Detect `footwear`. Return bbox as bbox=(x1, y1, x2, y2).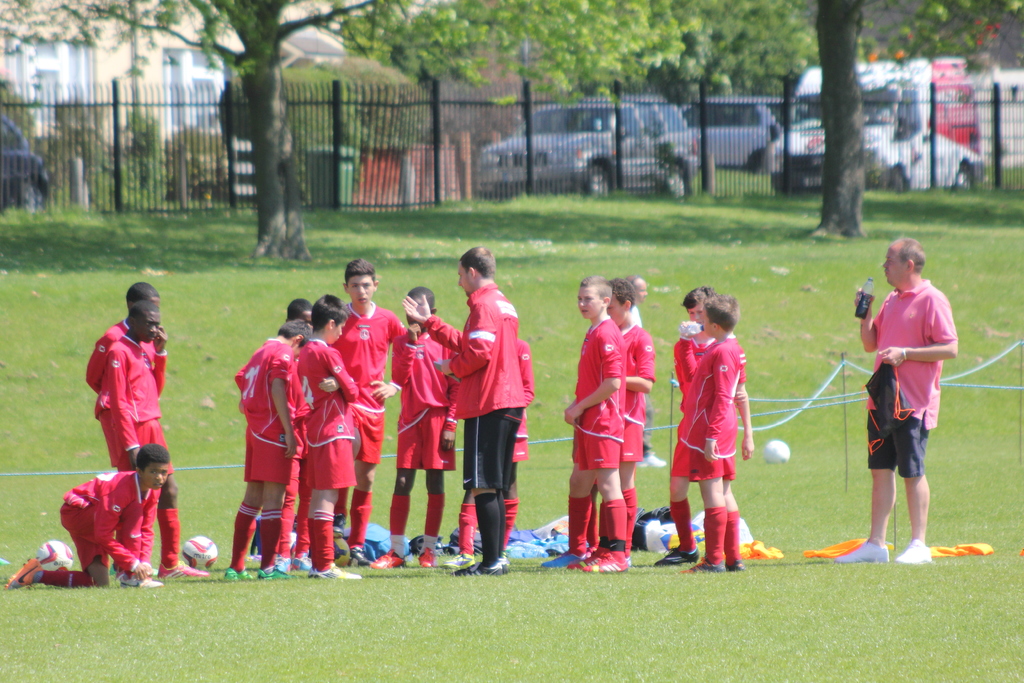
bbox=(367, 547, 404, 570).
